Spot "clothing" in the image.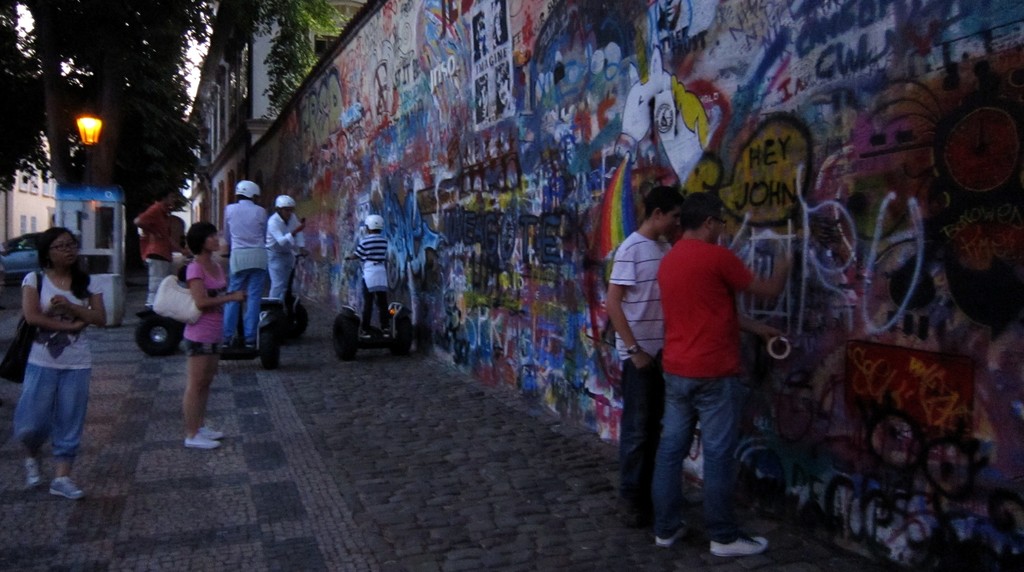
"clothing" found at <bbox>143, 200, 173, 307</bbox>.
